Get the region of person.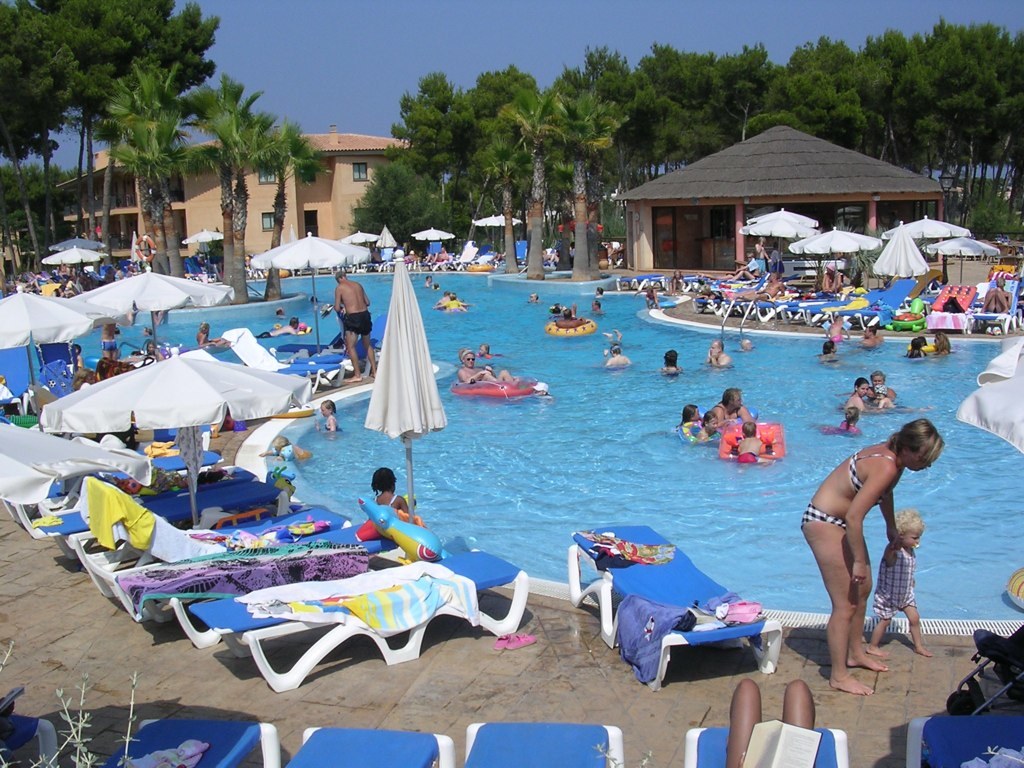
(x1=338, y1=271, x2=374, y2=379).
